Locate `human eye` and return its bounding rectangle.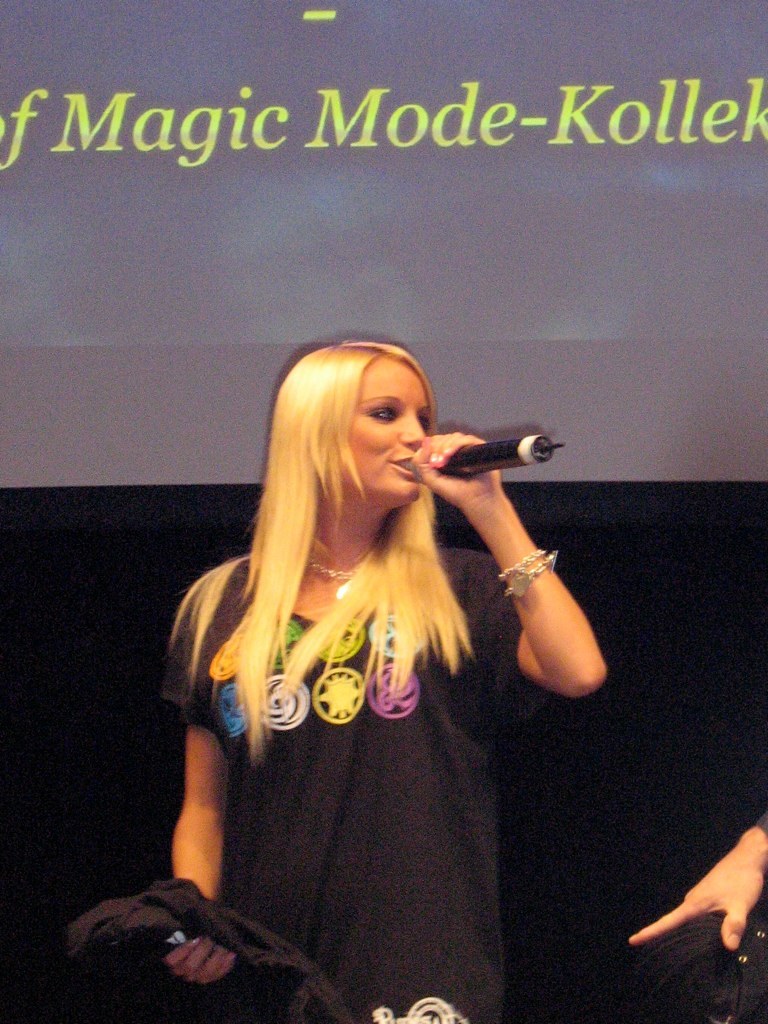
[left=364, top=403, right=398, bottom=427].
